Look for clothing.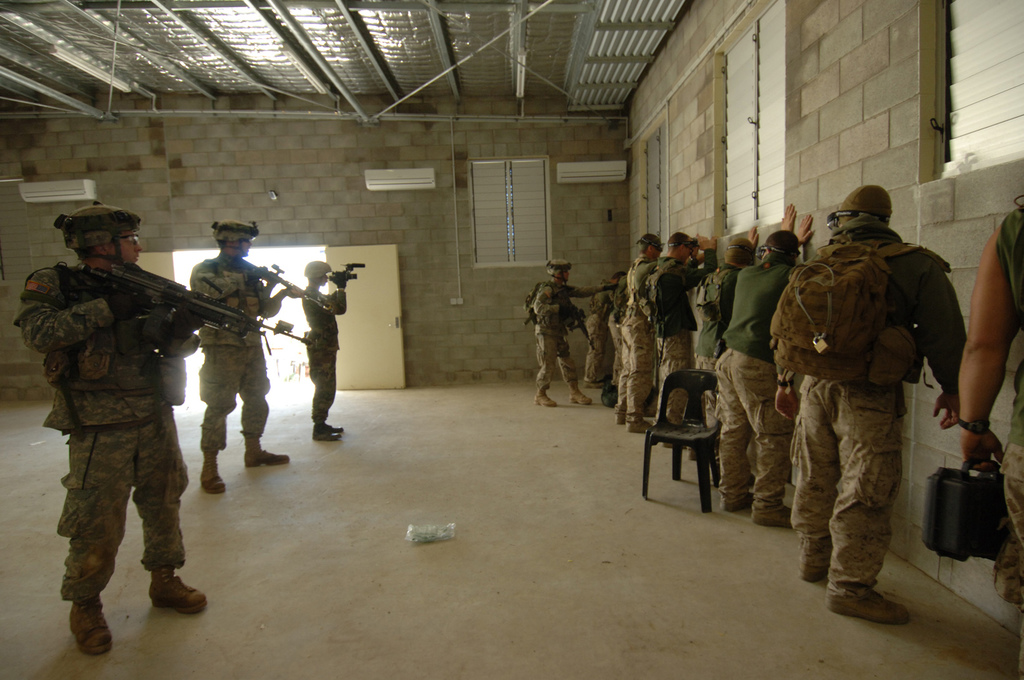
Found: rect(186, 242, 277, 448).
